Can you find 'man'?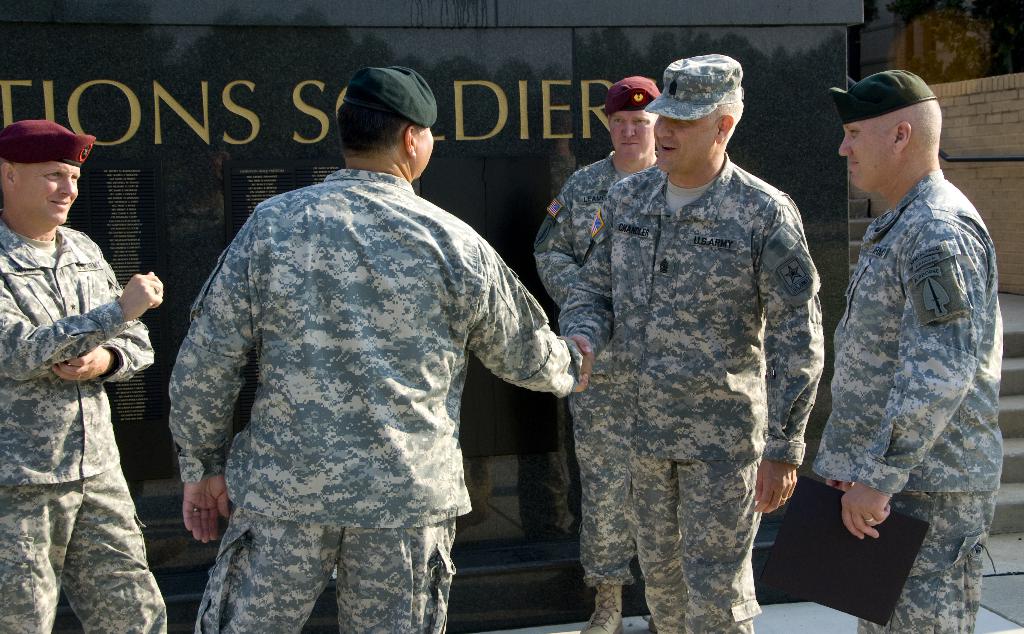
Yes, bounding box: 566/56/824/633.
